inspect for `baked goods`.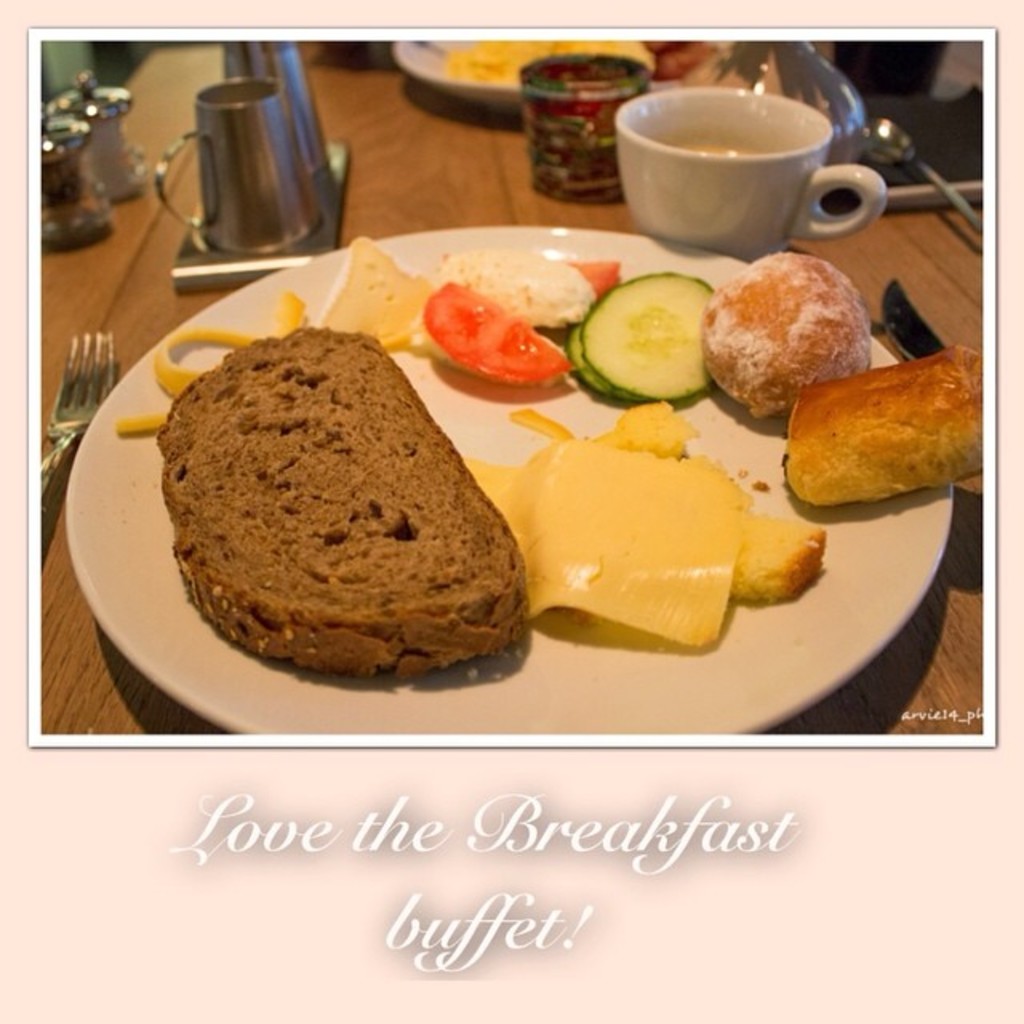
Inspection: bbox=[586, 387, 829, 603].
